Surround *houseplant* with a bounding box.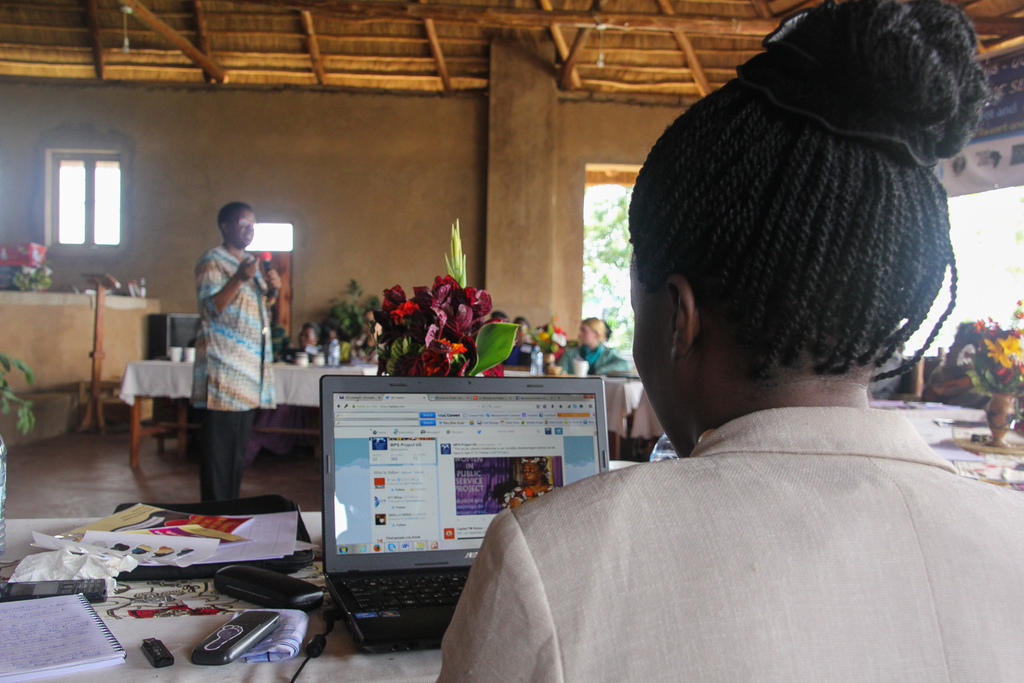
pyautogui.locateOnScreen(10, 252, 68, 291).
